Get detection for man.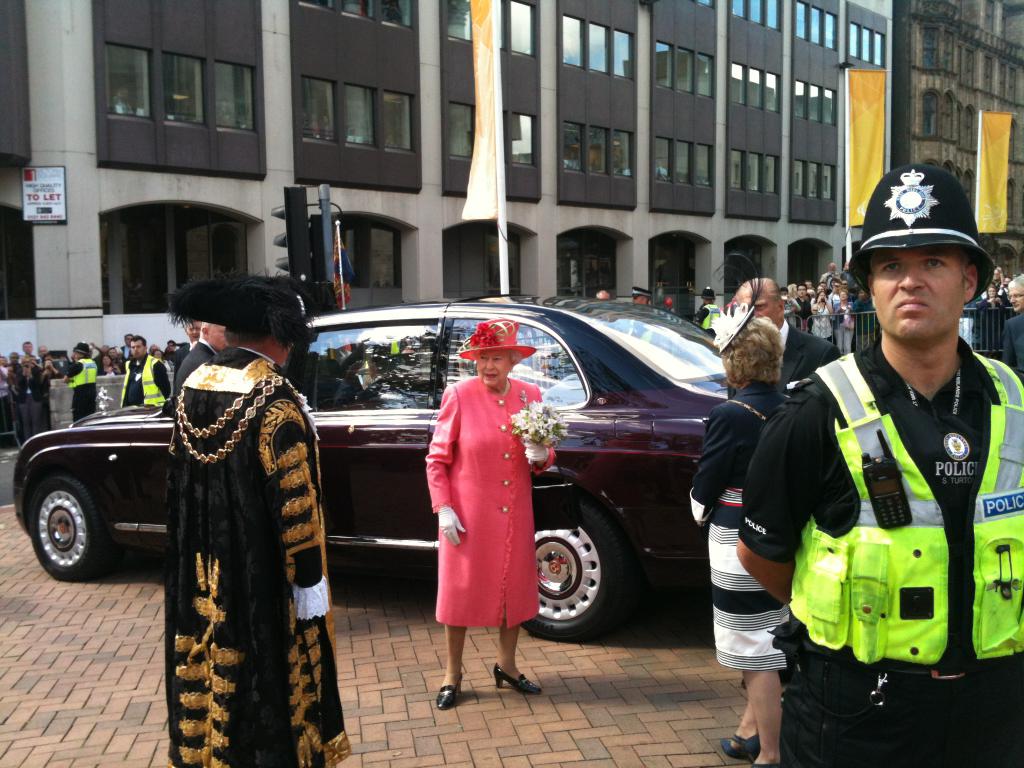
Detection: pyautogui.locateOnScreen(781, 285, 793, 316).
